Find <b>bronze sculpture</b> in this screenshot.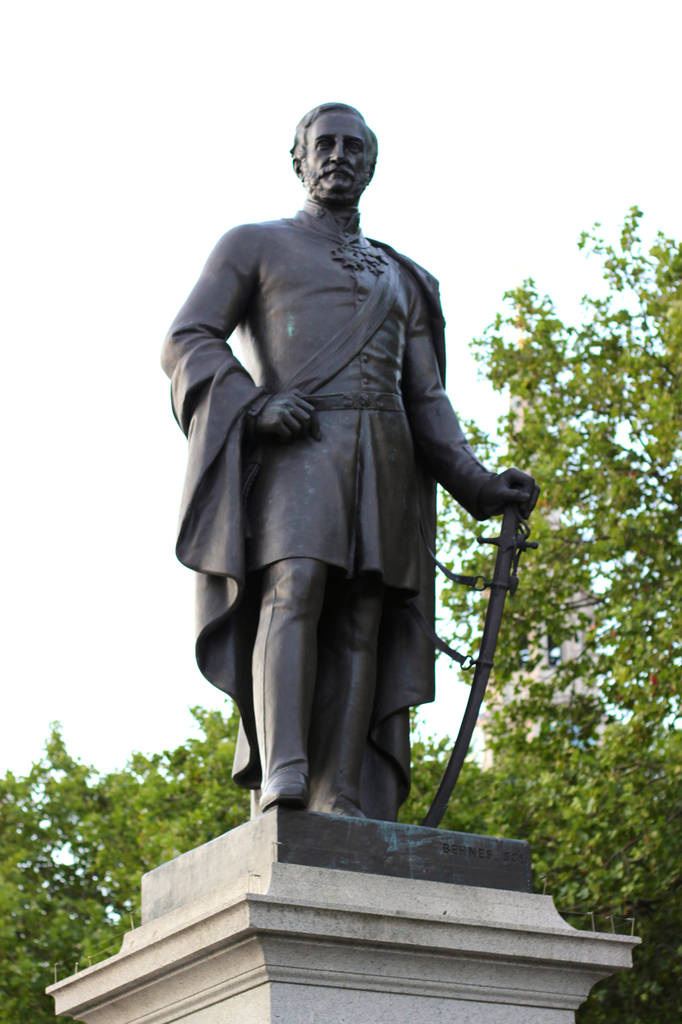
The bounding box for <b>bronze sculpture</b> is 162,86,536,858.
